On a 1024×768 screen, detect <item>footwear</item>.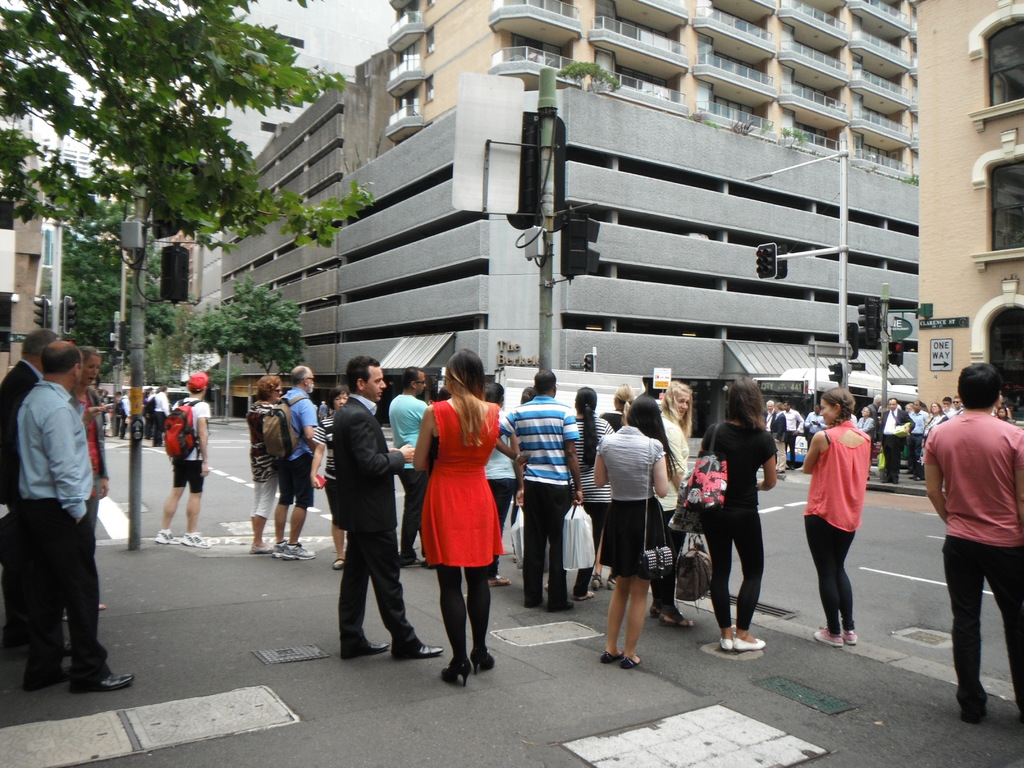
474:648:487:671.
